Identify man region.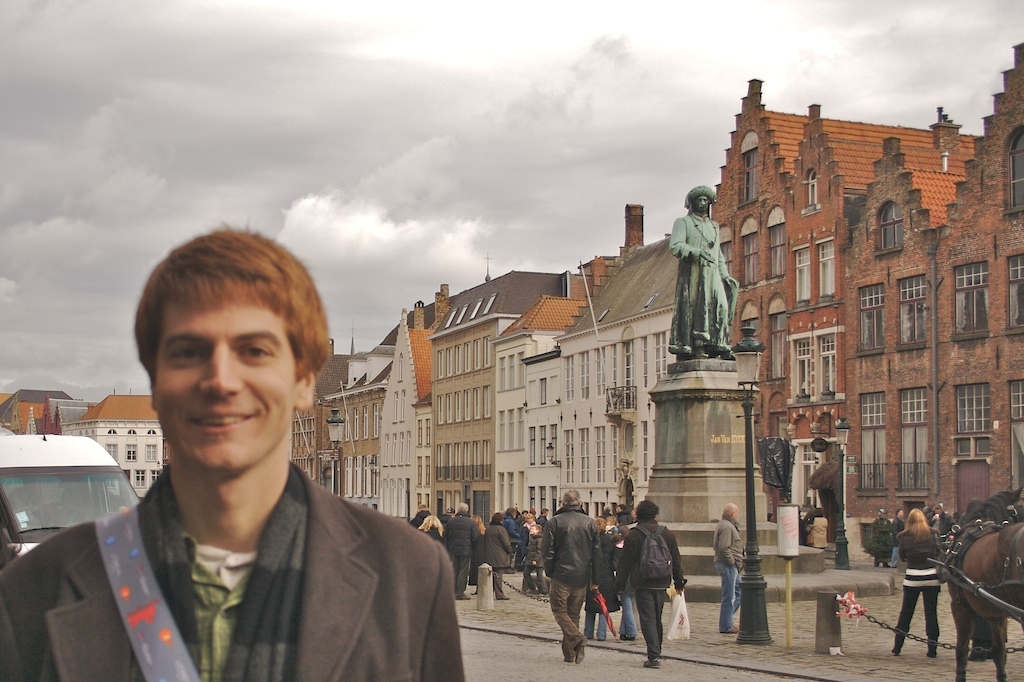
Region: <box>886,514,907,563</box>.
